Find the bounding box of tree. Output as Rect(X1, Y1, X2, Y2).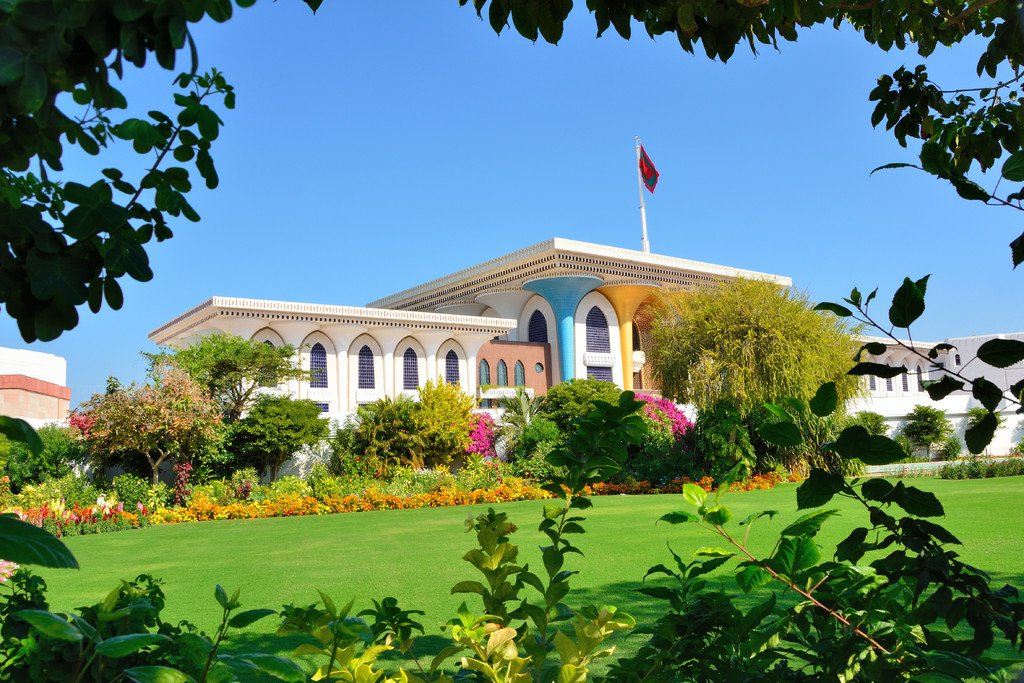
Rect(138, 331, 320, 425).
